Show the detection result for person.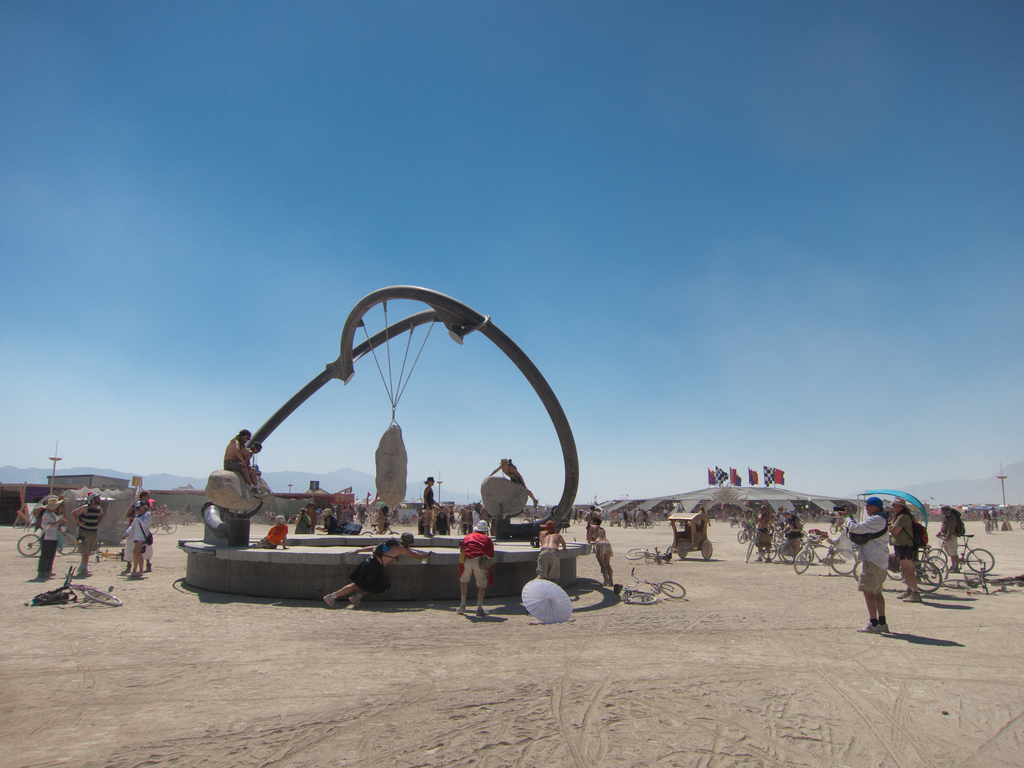
[496, 450, 540, 508].
